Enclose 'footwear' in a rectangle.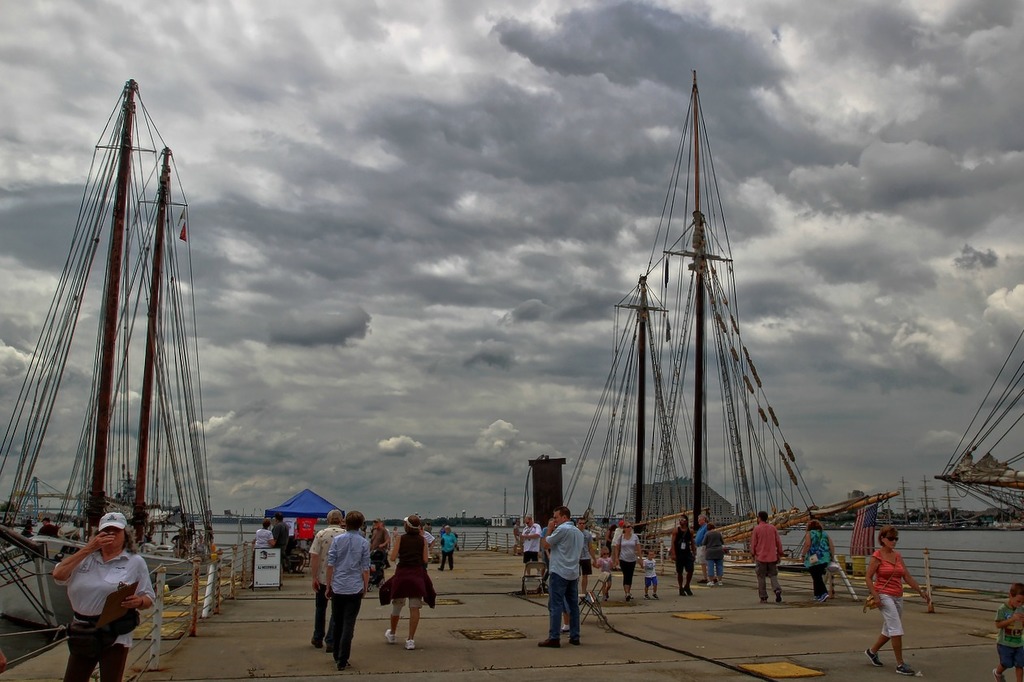
box=[814, 597, 820, 602].
